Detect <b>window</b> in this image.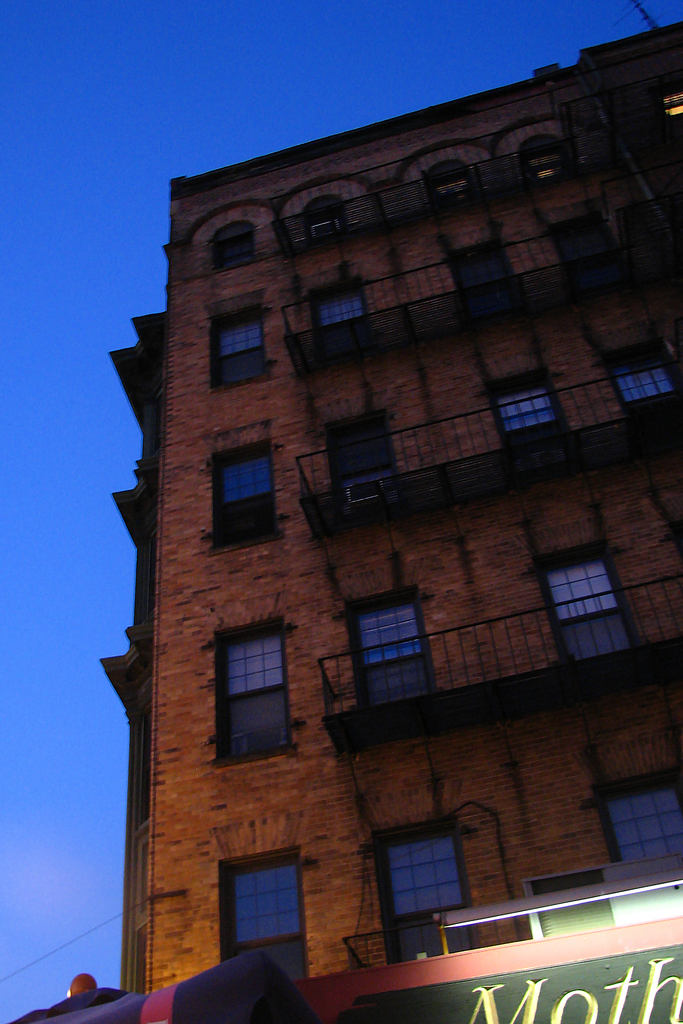
Detection: 209,452,273,557.
